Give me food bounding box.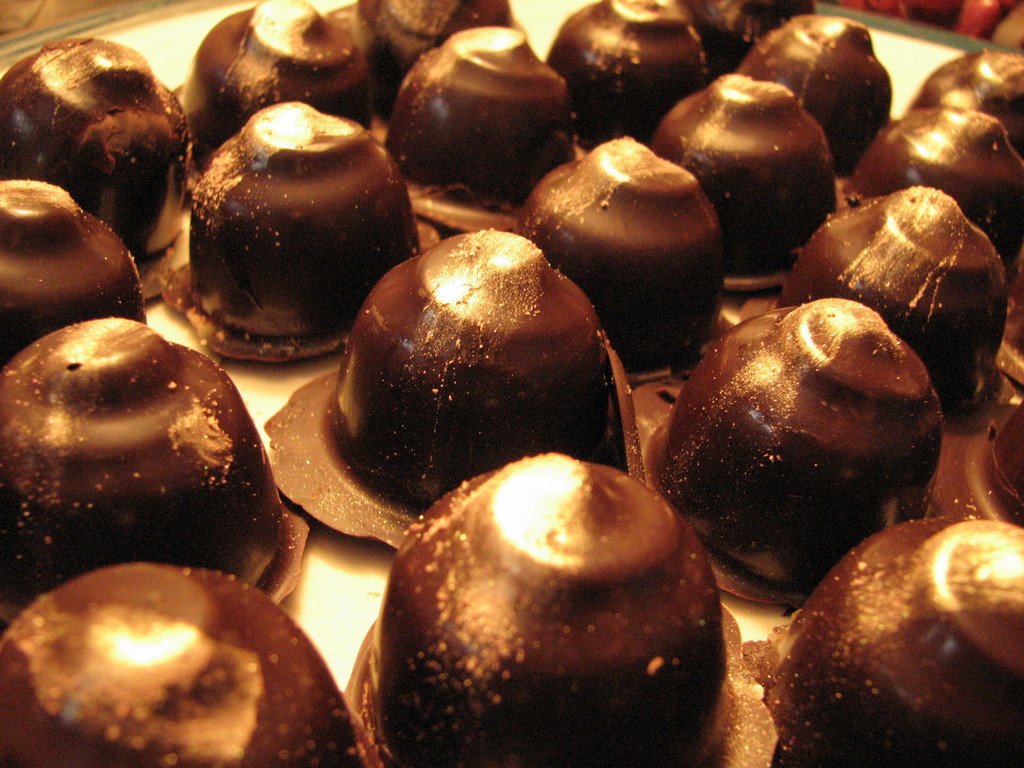
pyautogui.locateOnScreen(370, 456, 755, 748).
